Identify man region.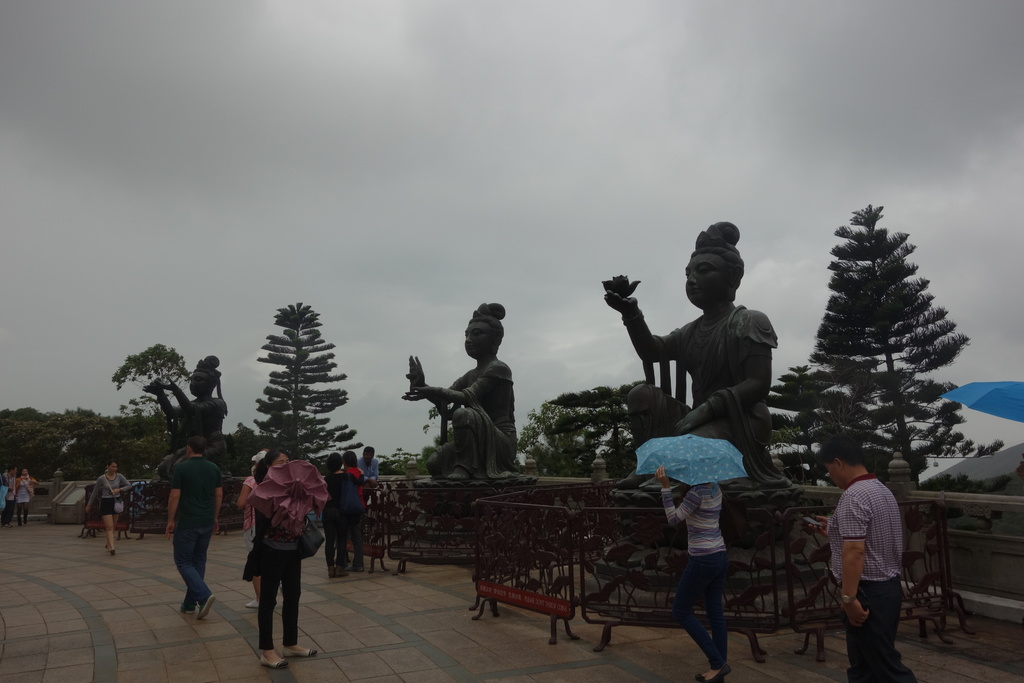
Region: <bbox>4, 466, 20, 527</bbox>.
